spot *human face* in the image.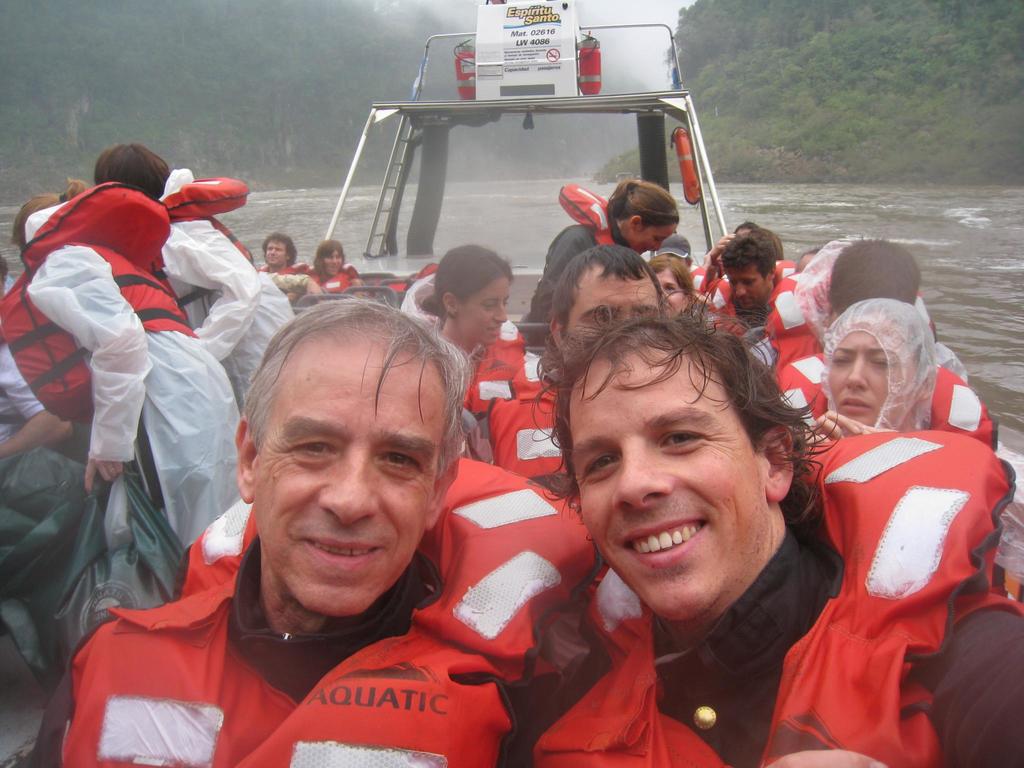
*human face* found at bbox(262, 234, 288, 269).
